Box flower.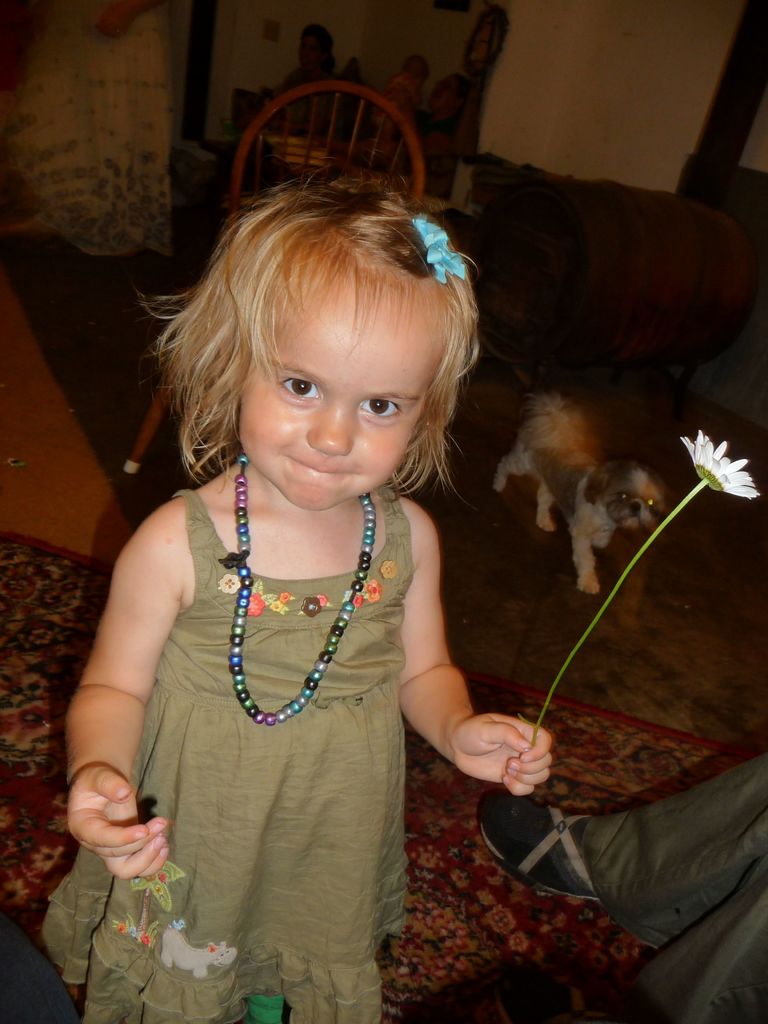
rect(116, 924, 124, 931).
